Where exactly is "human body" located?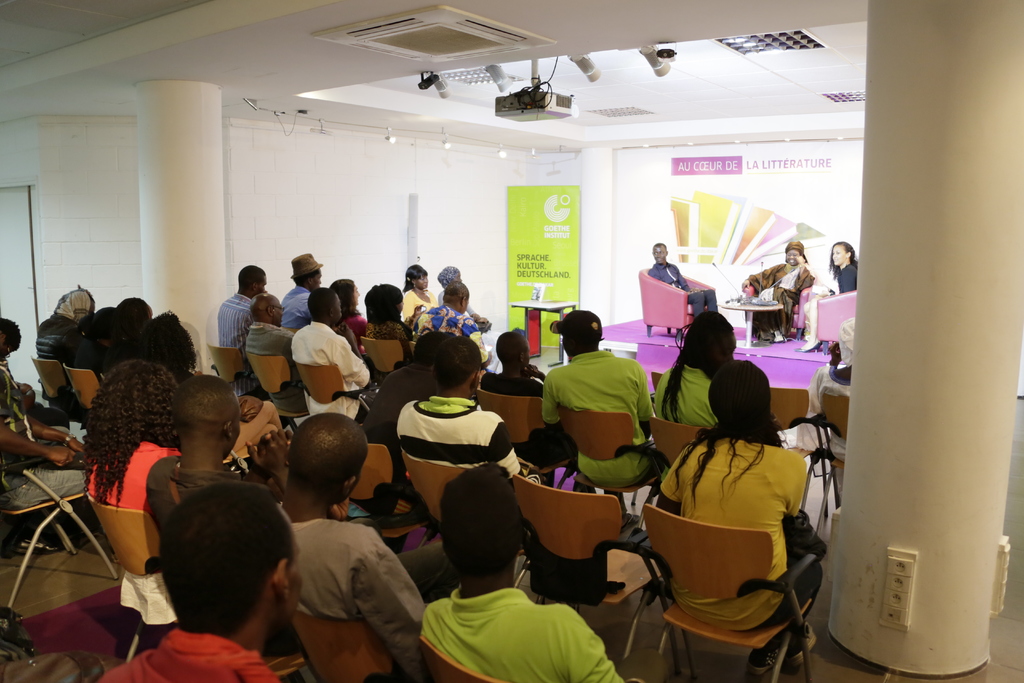
Its bounding box is 0,324,65,454.
